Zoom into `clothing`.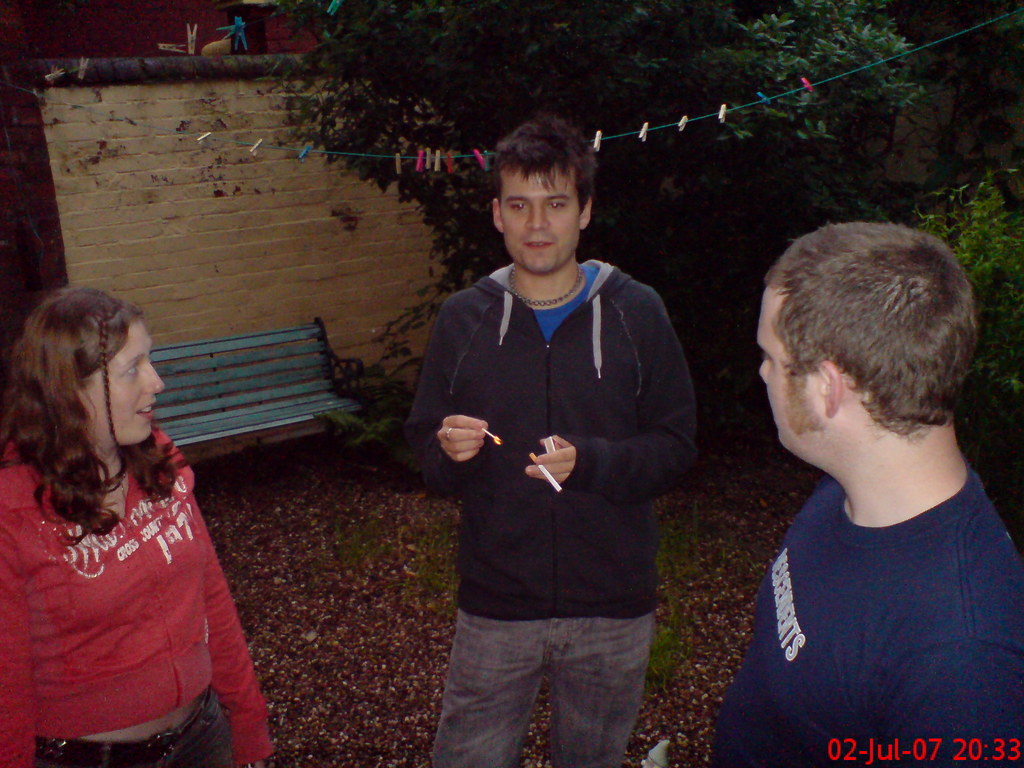
Zoom target: <box>36,679,230,767</box>.
